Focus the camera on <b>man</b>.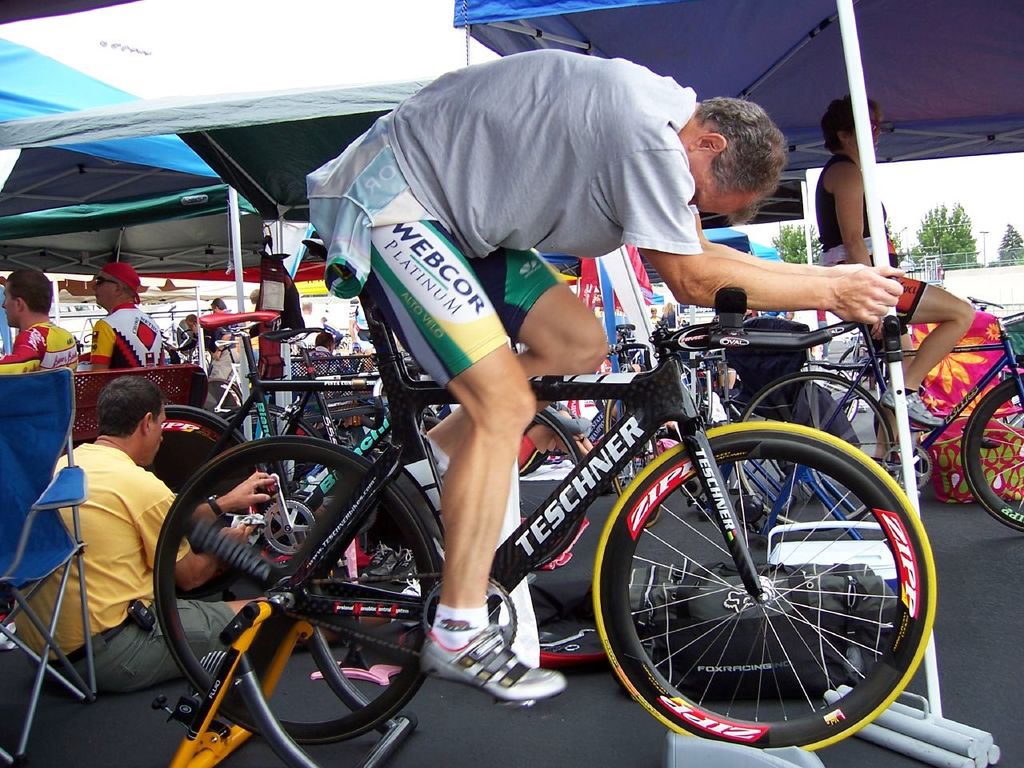
Focus region: {"x1": 307, "y1": 51, "x2": 902, "y2": 699}.
